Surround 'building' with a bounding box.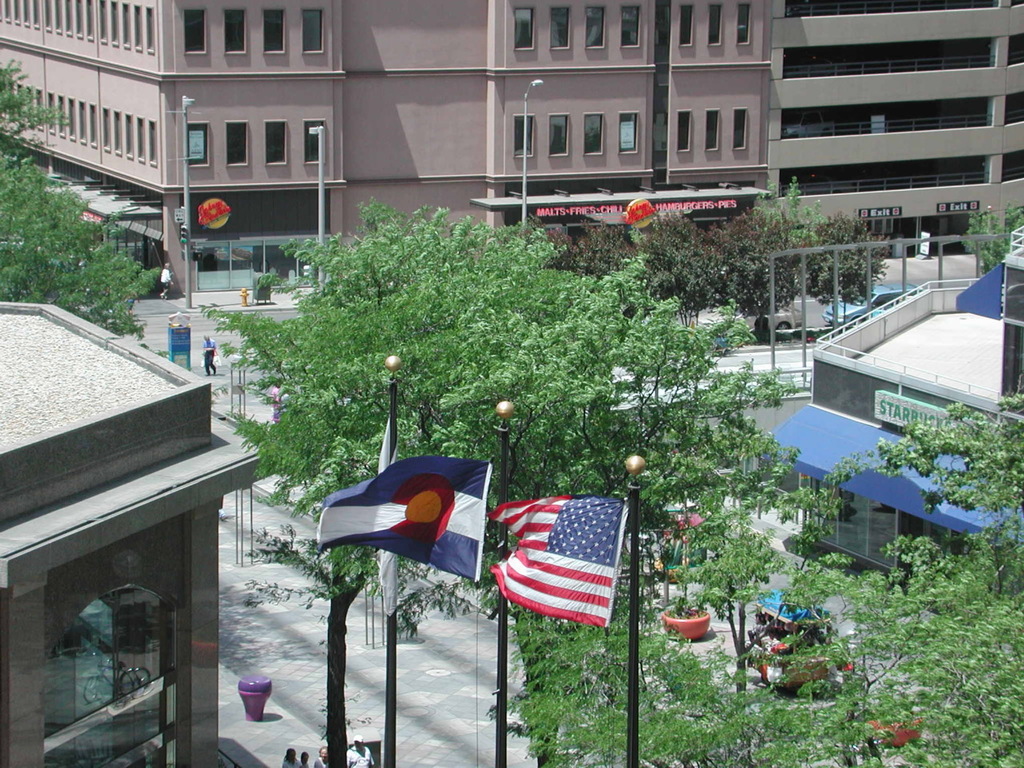
766 0 1023 252.
